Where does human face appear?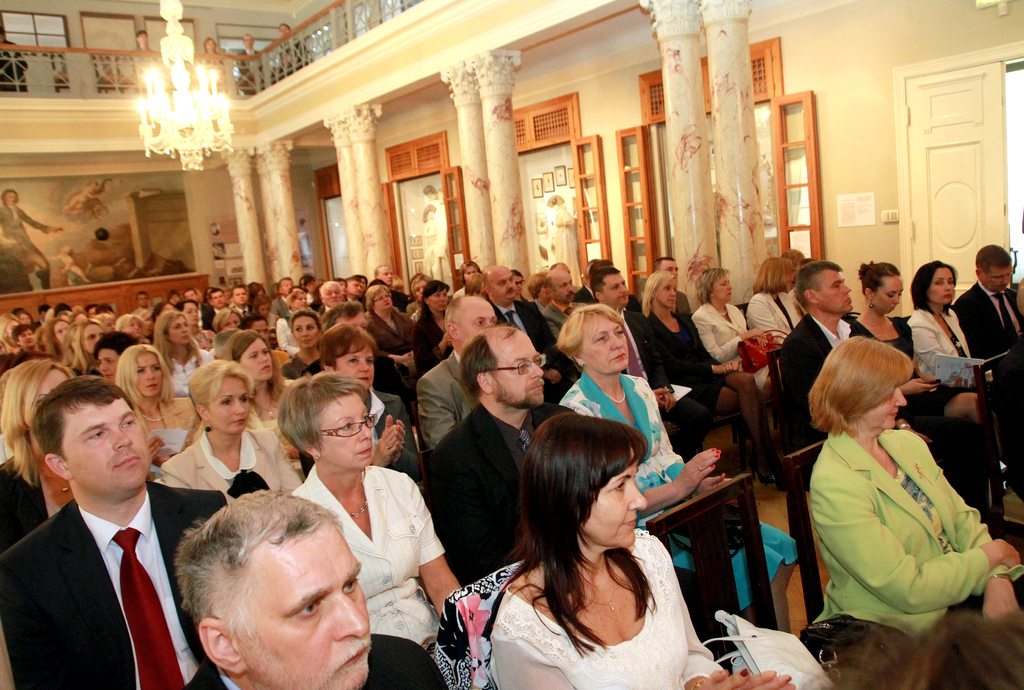
Appears at box=[816, 263, 855, 313].
